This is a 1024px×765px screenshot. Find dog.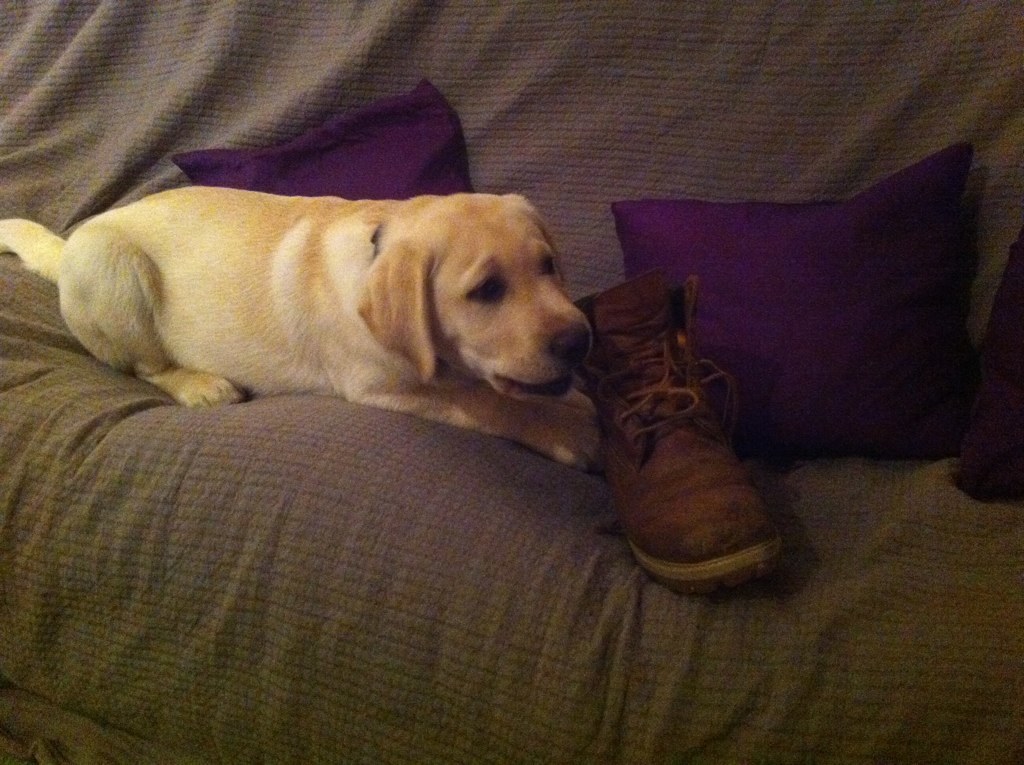
Bounding box: detection(0, 189, 599, 478).
